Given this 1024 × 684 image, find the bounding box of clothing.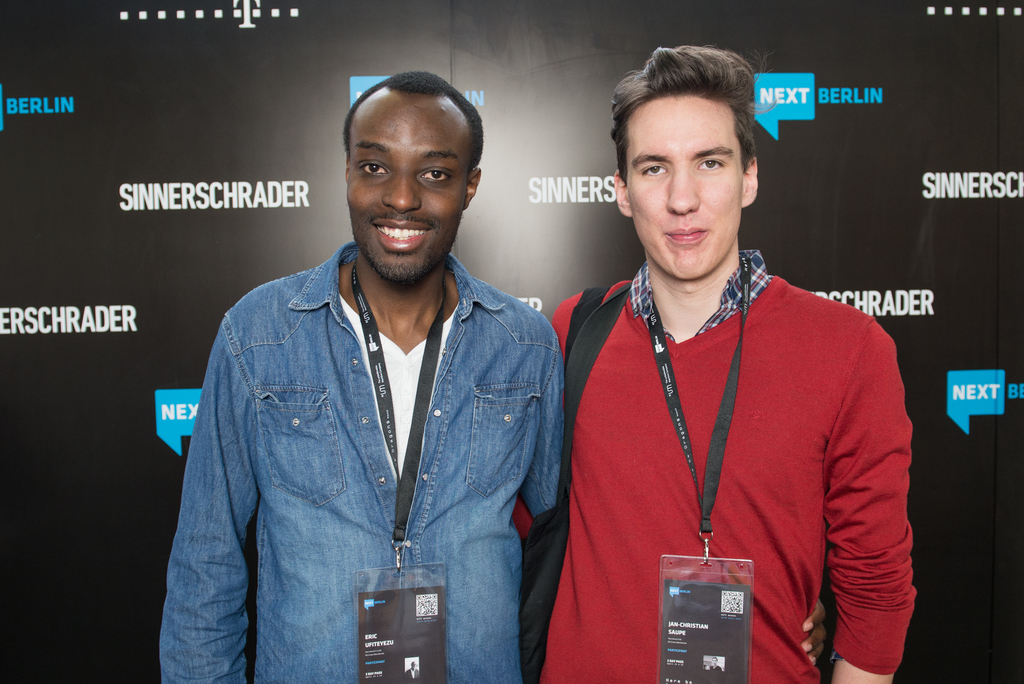
crop(188, 224, 572, 661).
